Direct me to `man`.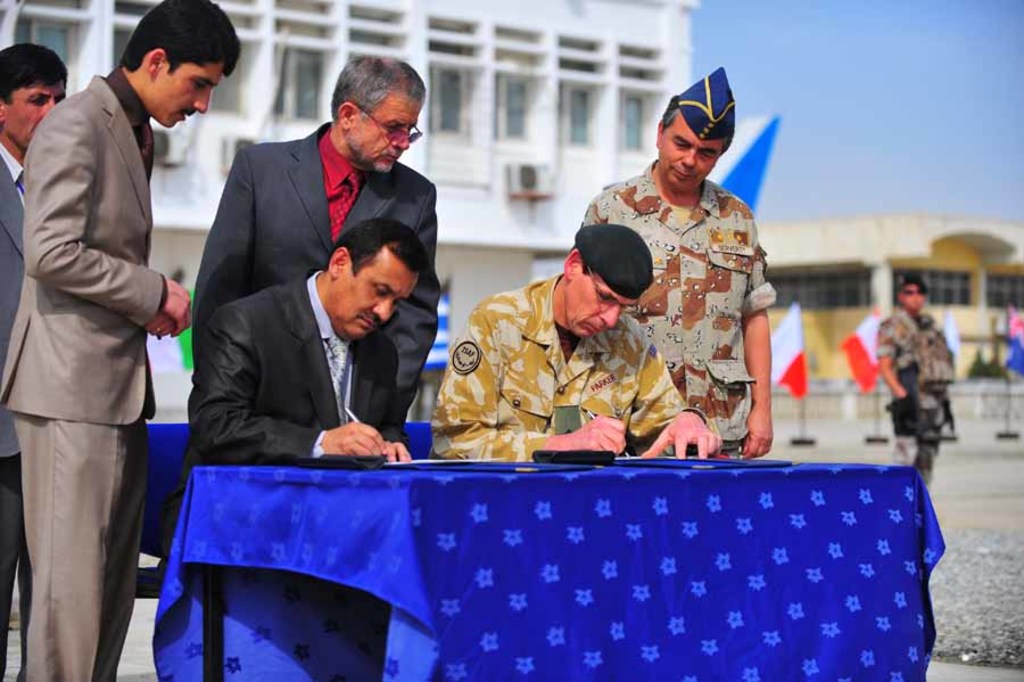
Direction: bbox=(572, 63, 786, 465).
